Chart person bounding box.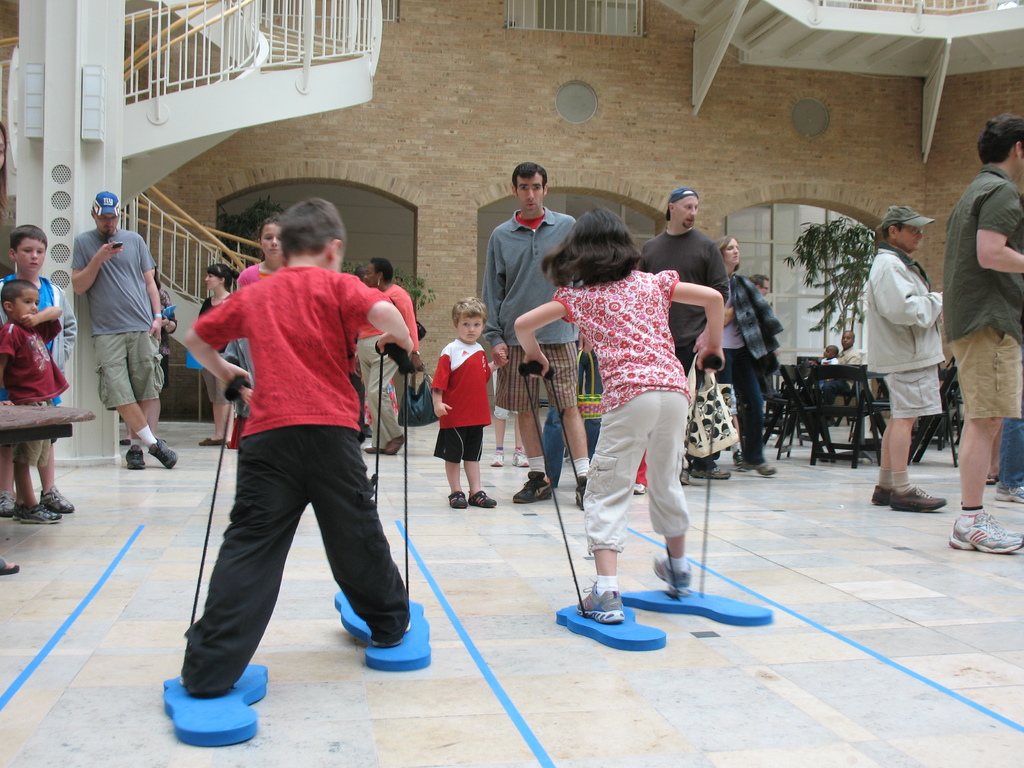
Charted: BBox(73, 191, 176, 467).
